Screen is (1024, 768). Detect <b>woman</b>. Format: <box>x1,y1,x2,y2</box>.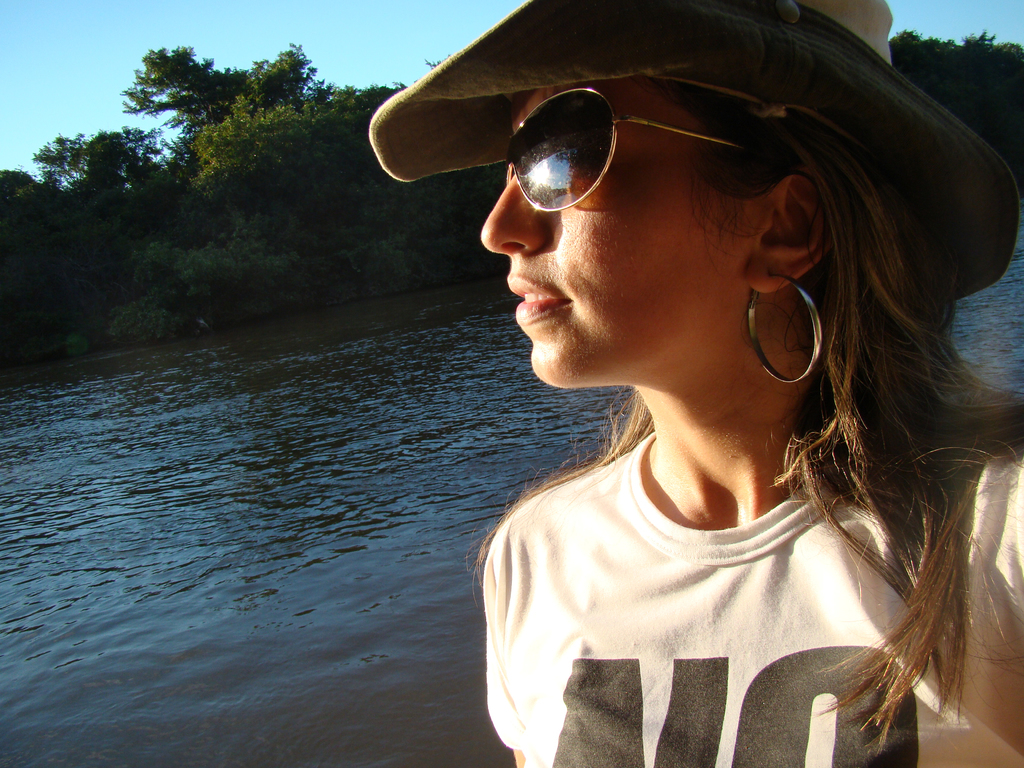
<box>378,37,1023,767</box>.
